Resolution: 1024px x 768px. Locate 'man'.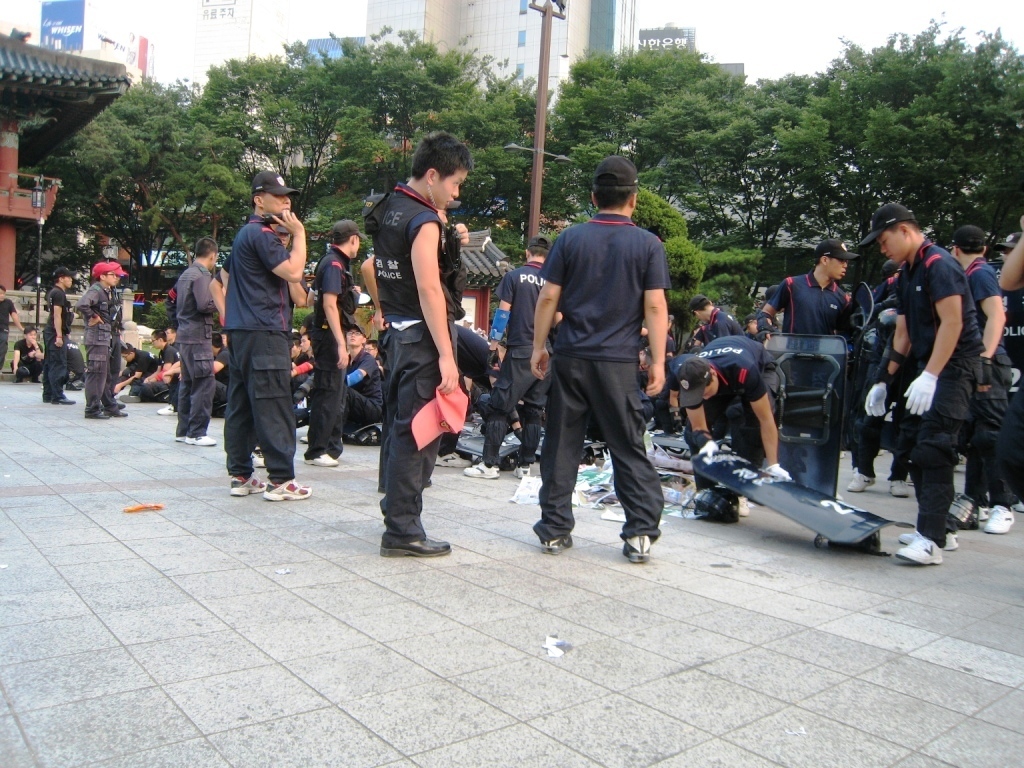
217:173:318:492.
